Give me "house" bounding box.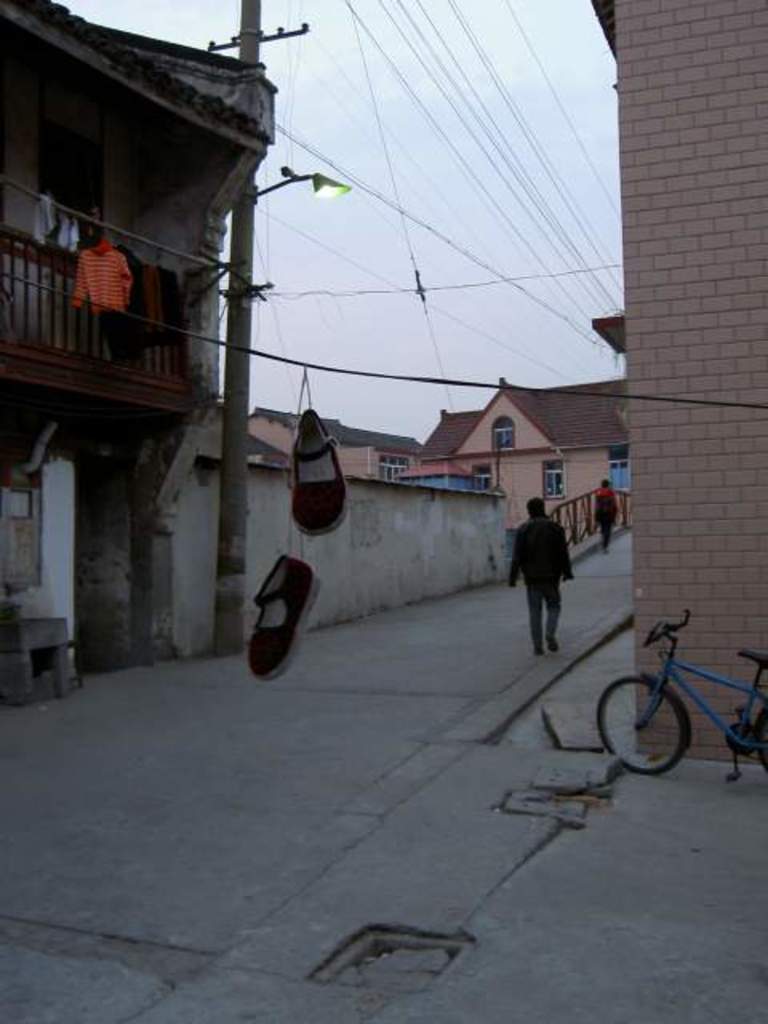
crop(586, 0, 762, 768).
